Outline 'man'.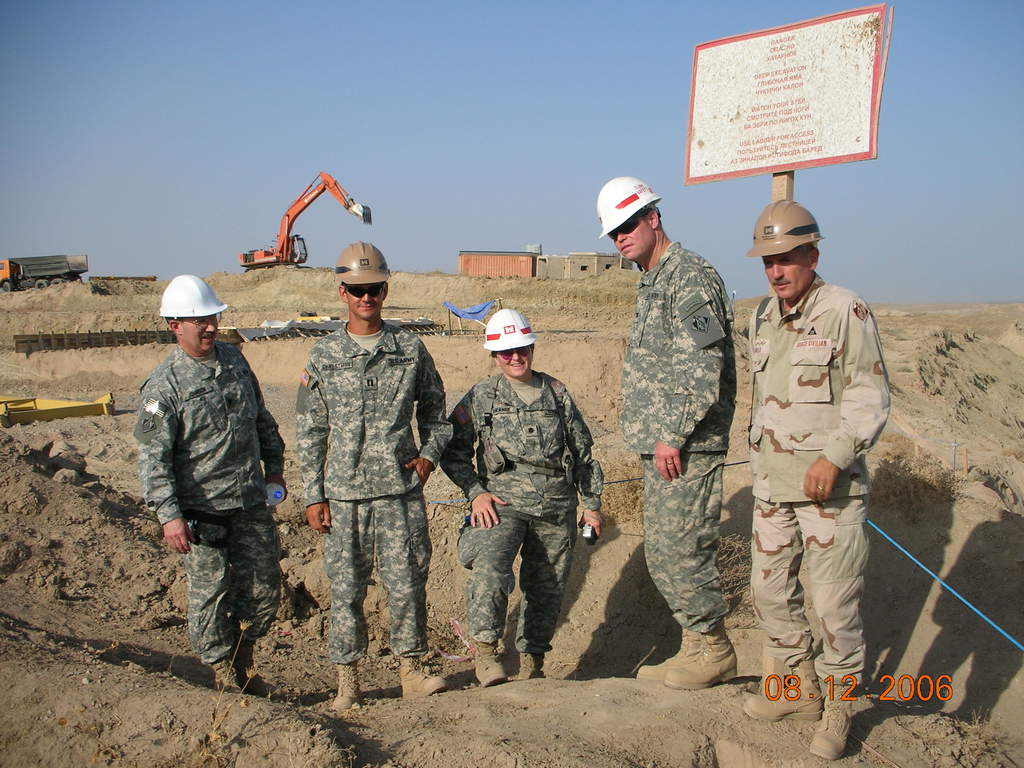
Outline: 301/239/451/717.
